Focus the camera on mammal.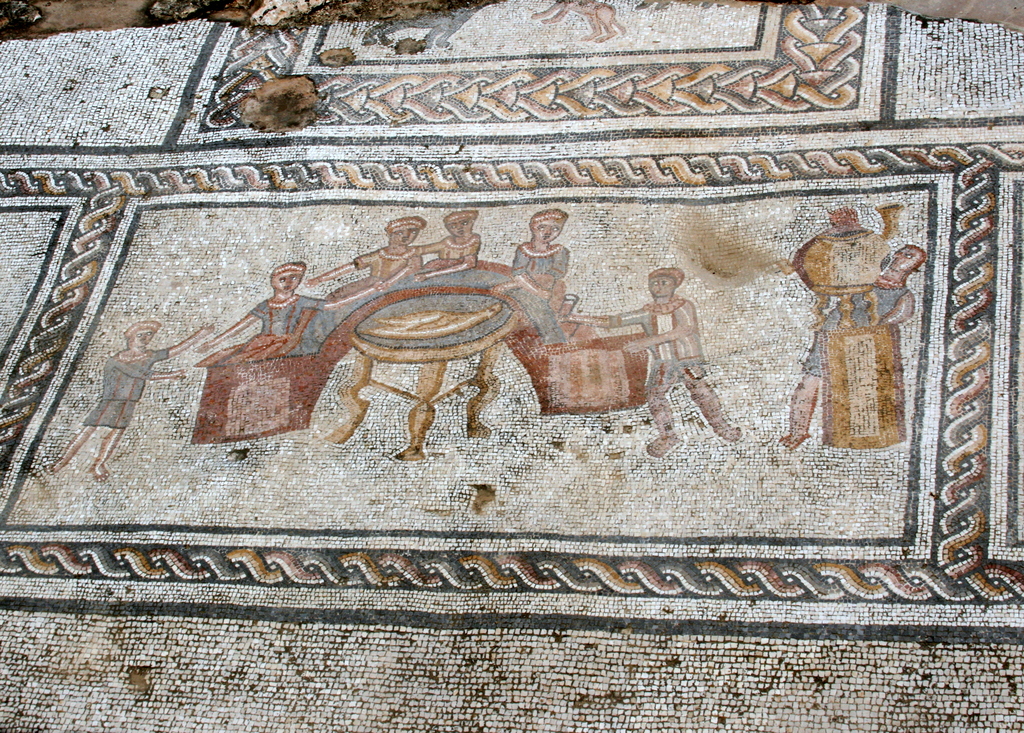
Focus region: (566,266,742,457).
